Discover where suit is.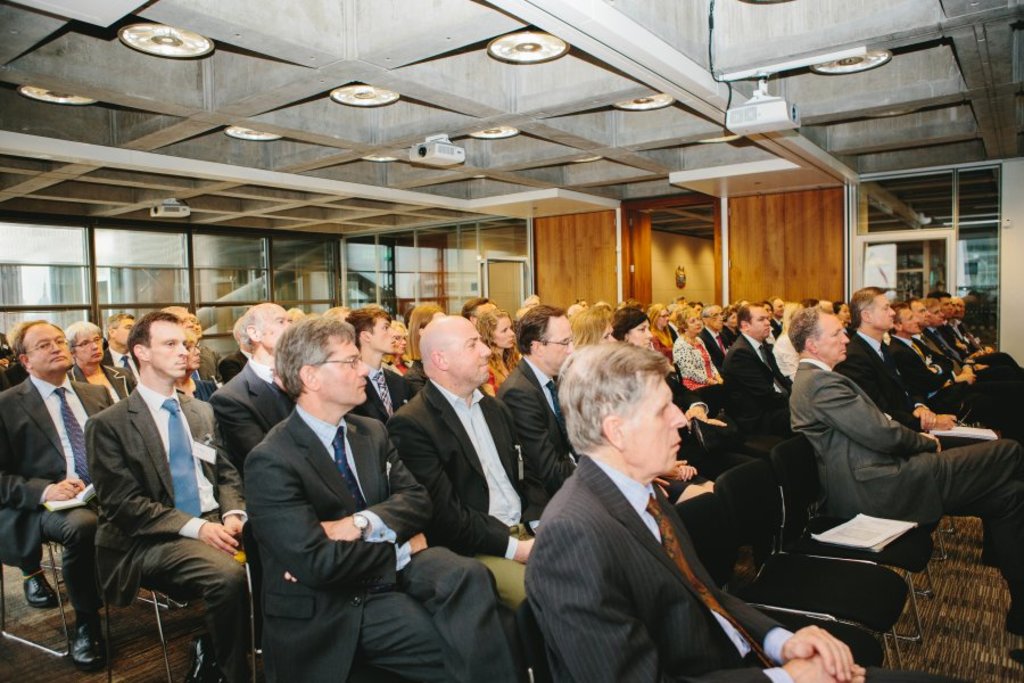
Discovered at 497,355,578,502.
